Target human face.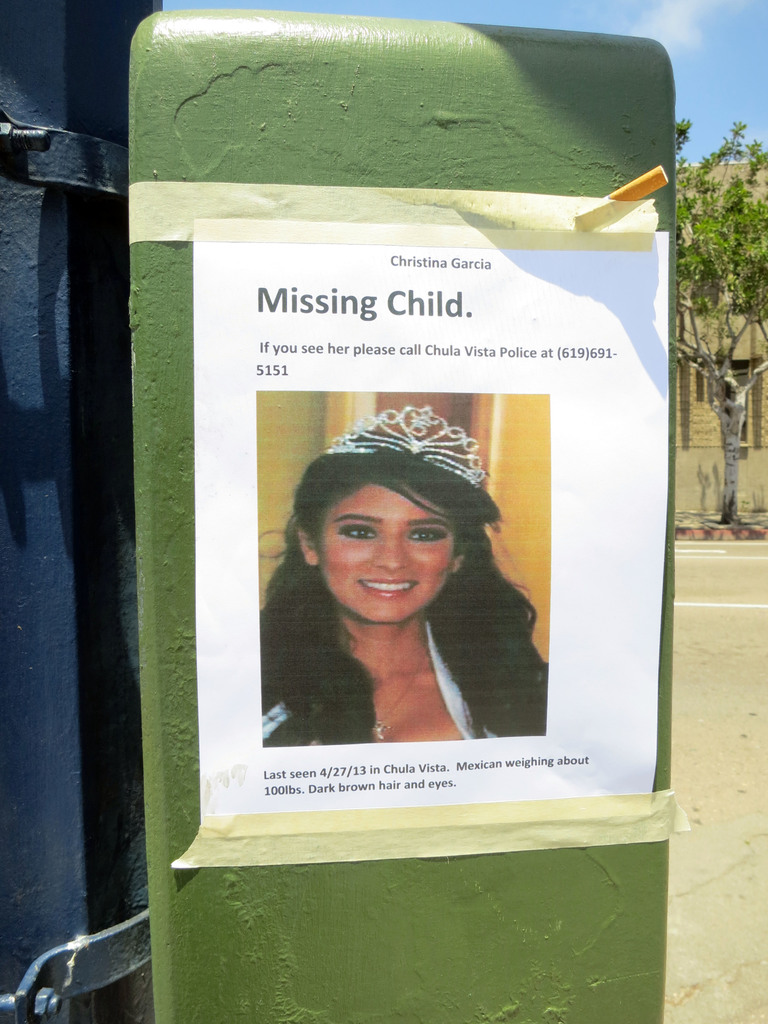
Target region: bbox=[327, 486, 453, 617].
